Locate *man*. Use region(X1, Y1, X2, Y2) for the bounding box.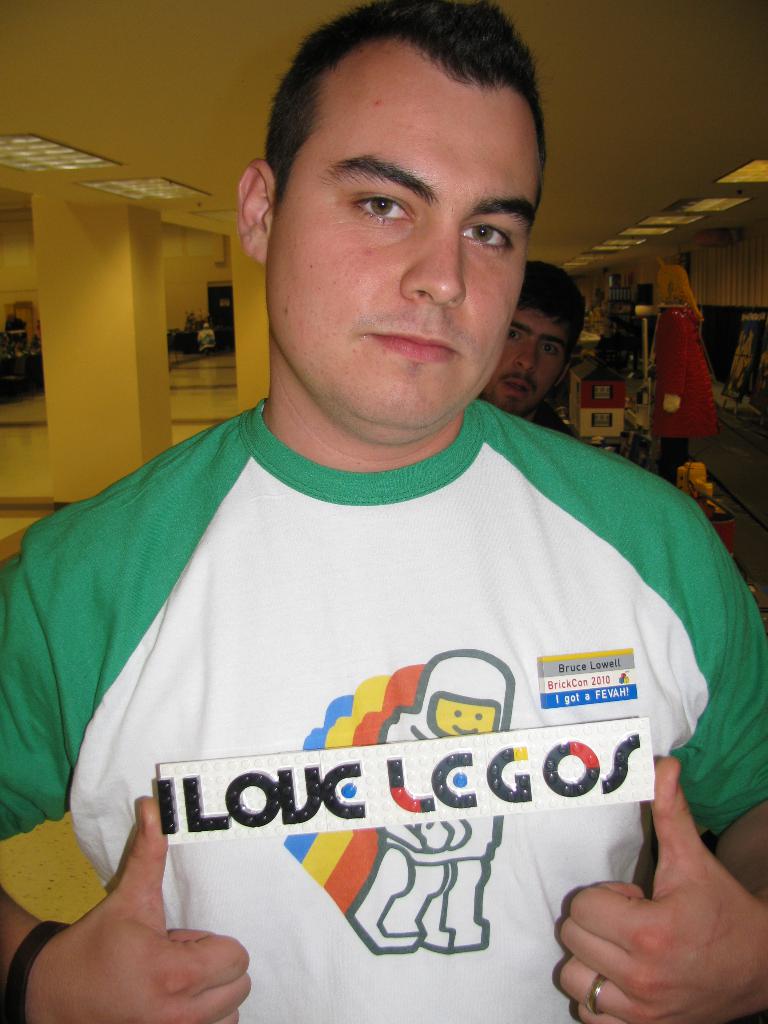
region(479, 256, 584, 447).
